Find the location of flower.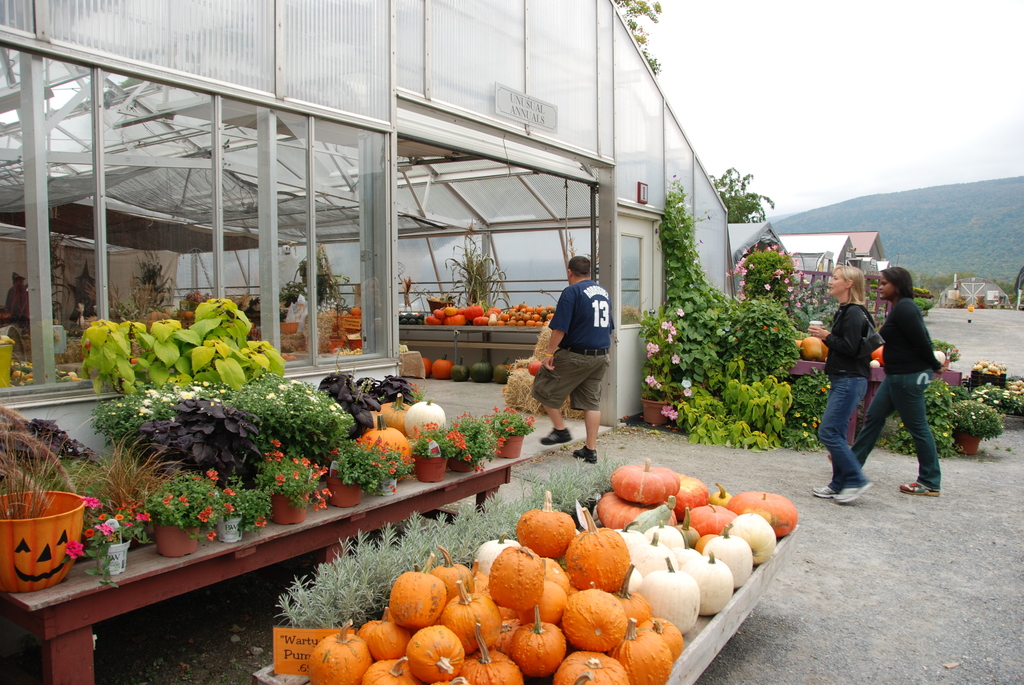
Location: 85:497:105:508.
